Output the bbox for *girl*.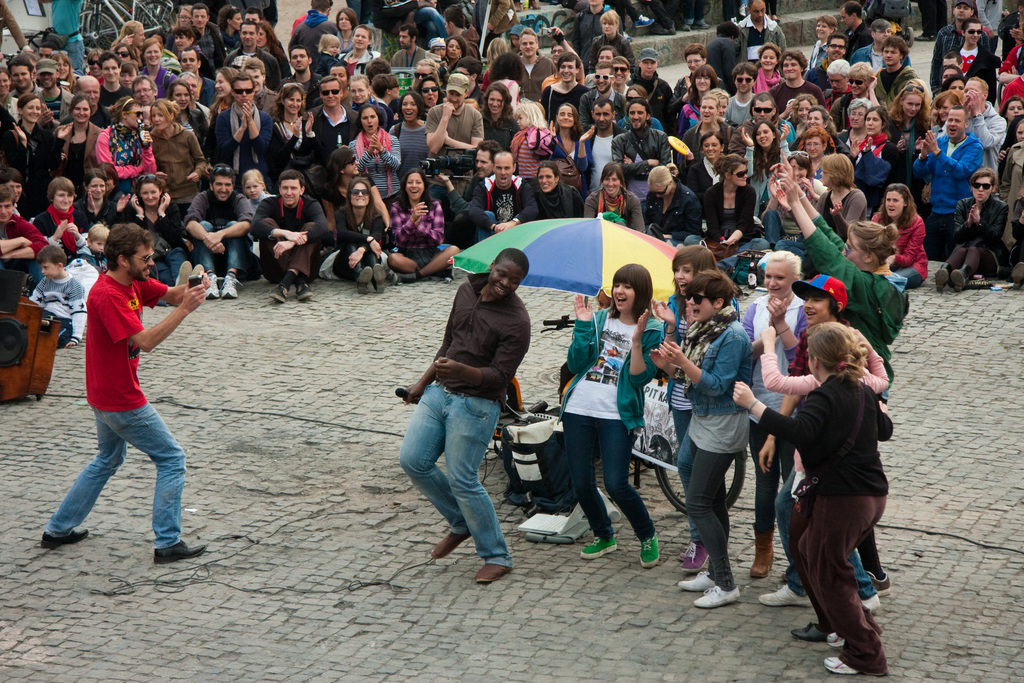
pyautogui.locateOnScreen(76, 164, 129, 238).
